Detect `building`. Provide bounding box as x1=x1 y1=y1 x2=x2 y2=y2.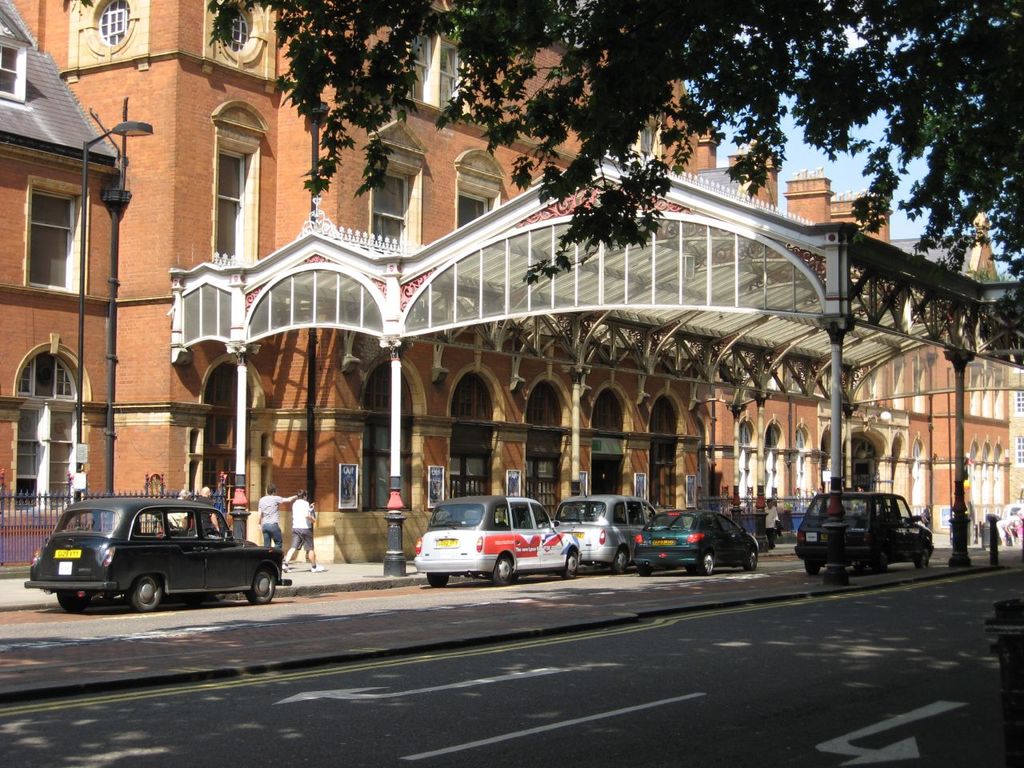
x1=0 y1=0 x2=1010 y2=560.
